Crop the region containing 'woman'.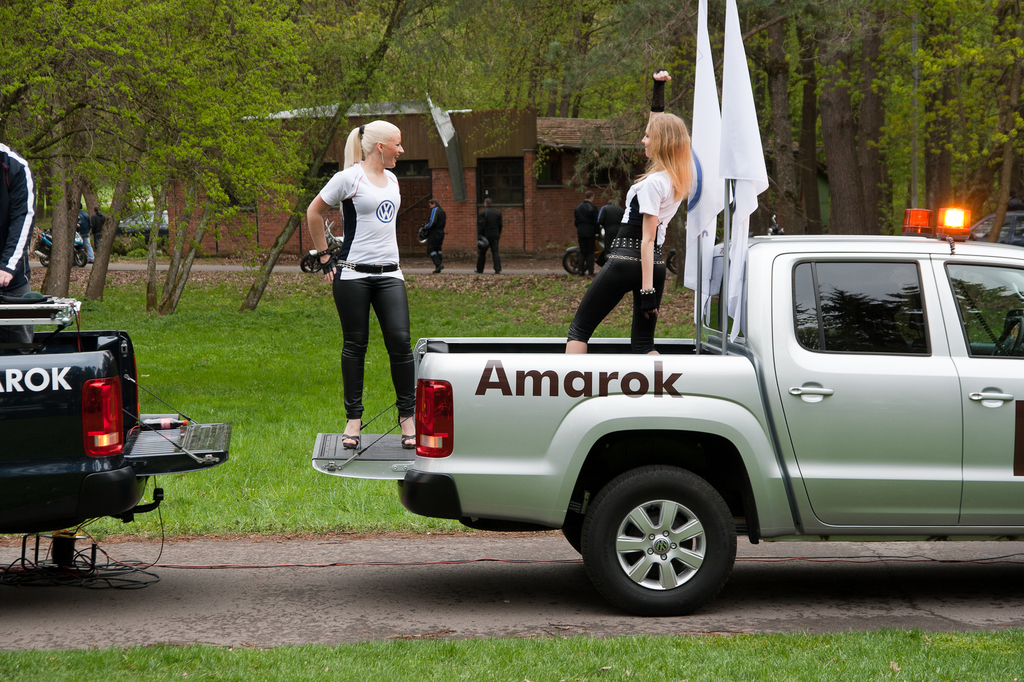
Crop region: 310/118/420/454.
